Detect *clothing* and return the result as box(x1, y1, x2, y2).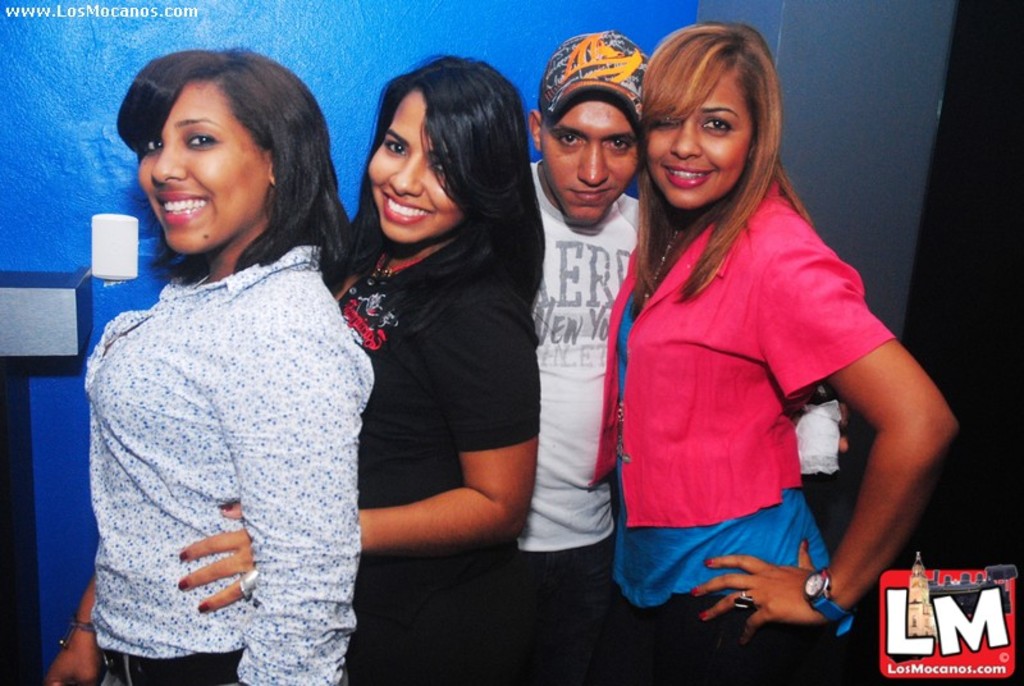
box(504, 159, 649, 685).
